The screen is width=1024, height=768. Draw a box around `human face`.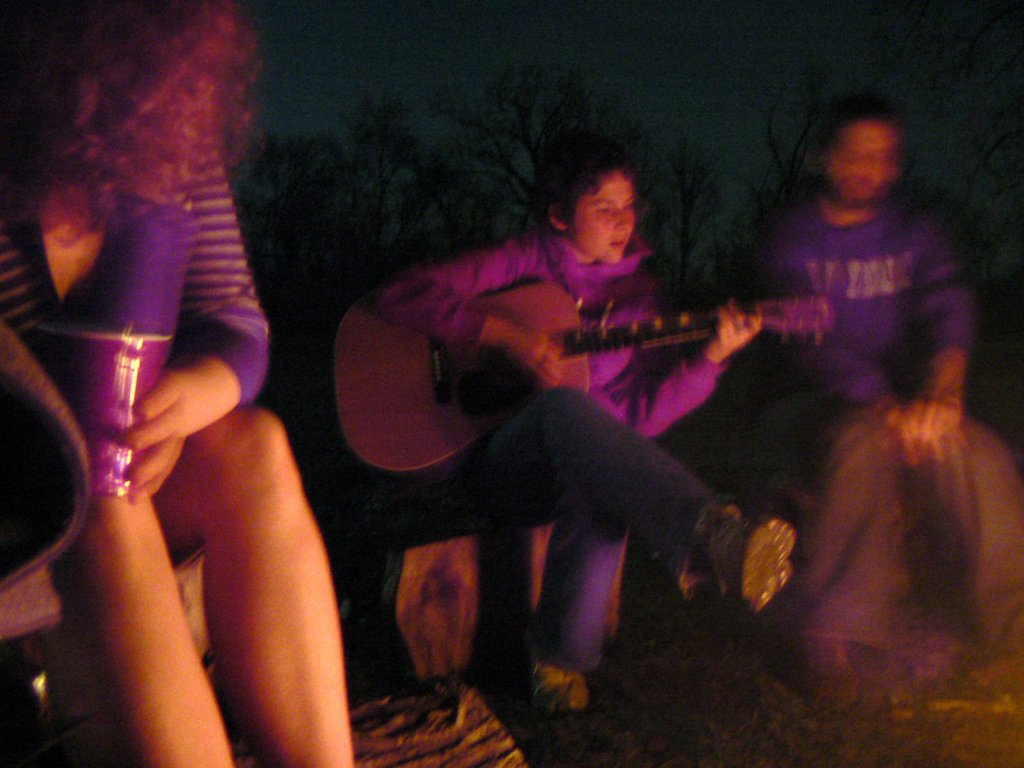
[819, 124, 898, 205].
